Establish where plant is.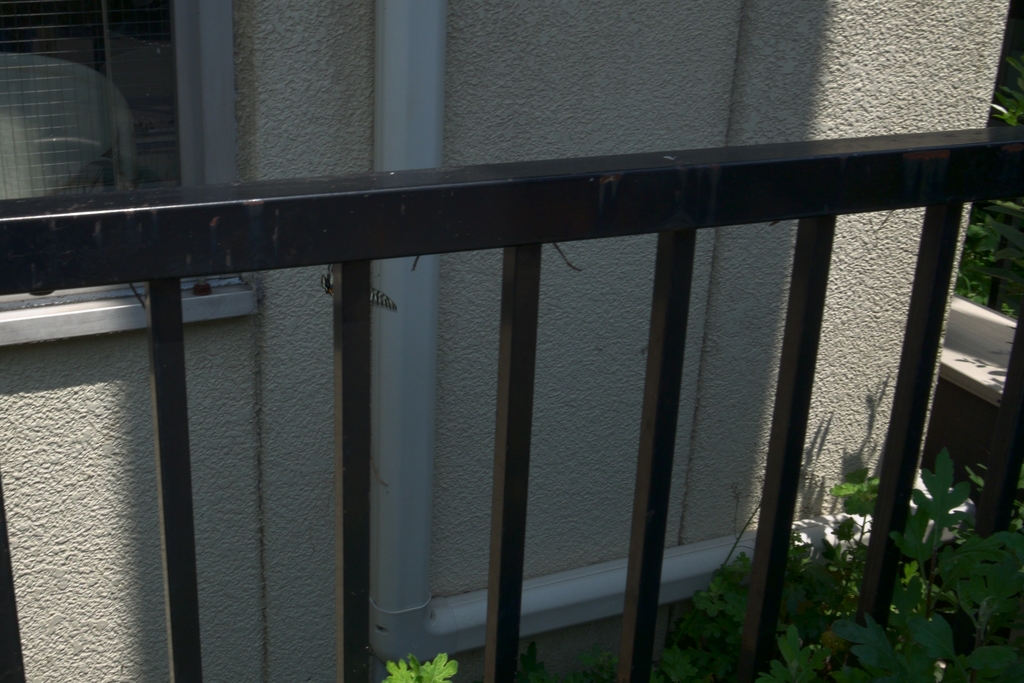
Established at rect(384, 650, 464, 682).
